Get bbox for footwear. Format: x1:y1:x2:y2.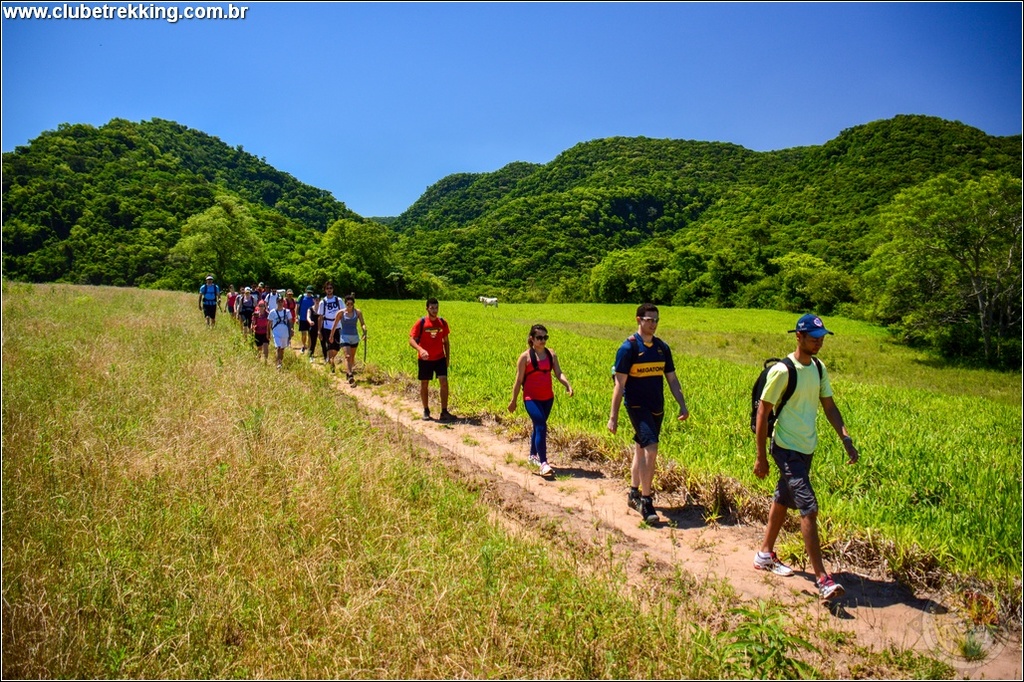
417:409:435:425.
